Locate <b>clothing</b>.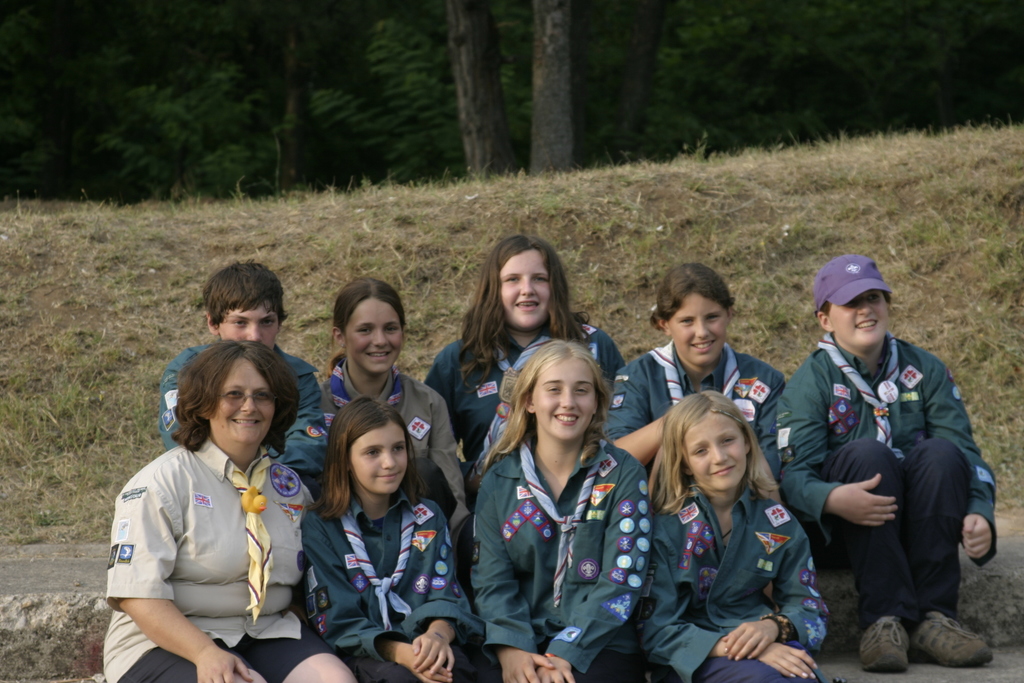
Bounding box: <bbox>348, 641, 504, 682</bbox>.
